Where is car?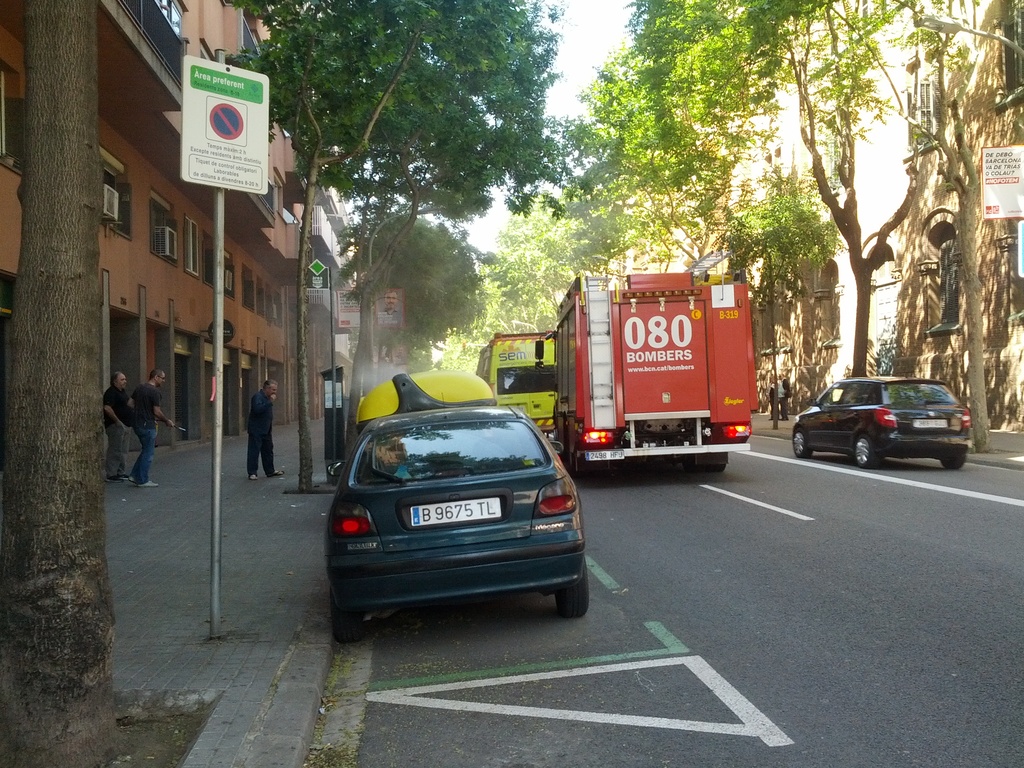
[322,406,586,638].
